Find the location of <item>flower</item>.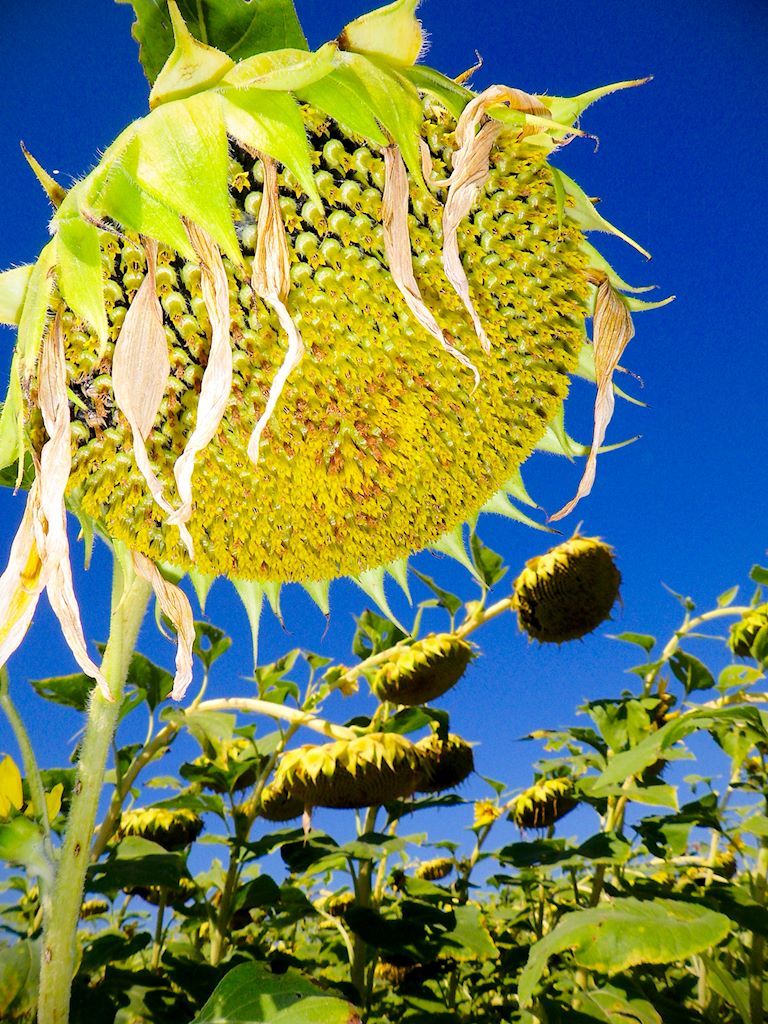
Location: l=241, t=751, r=312, b=826.
